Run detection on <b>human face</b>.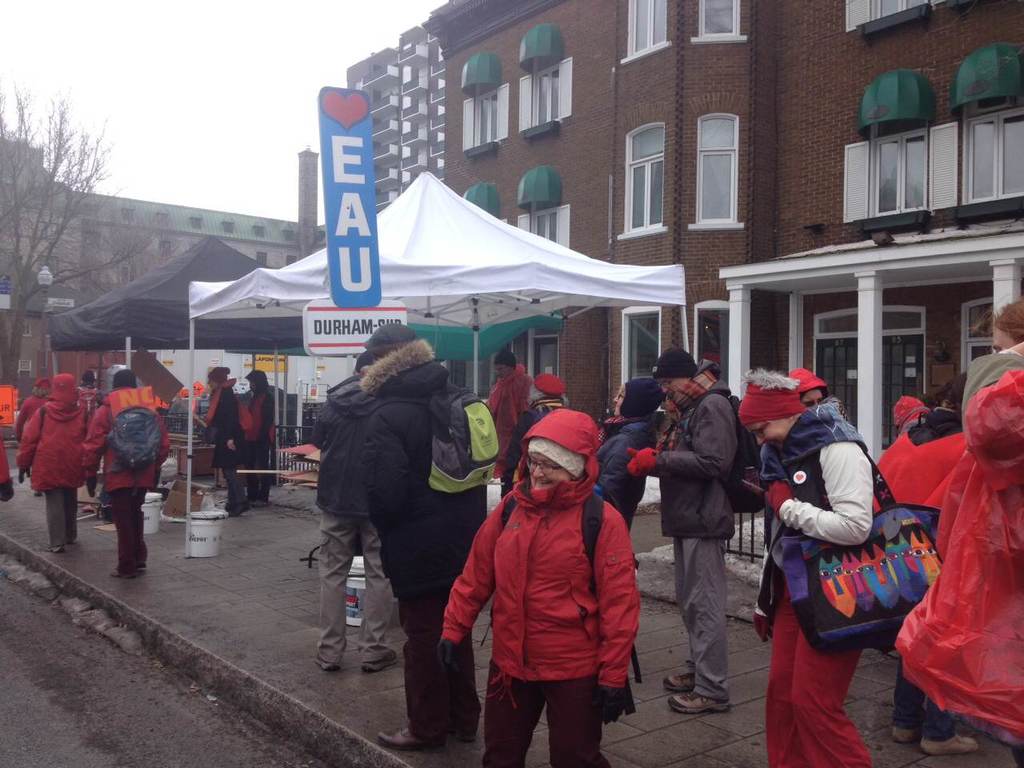
Result: rect(530, 454, 571, 489).
